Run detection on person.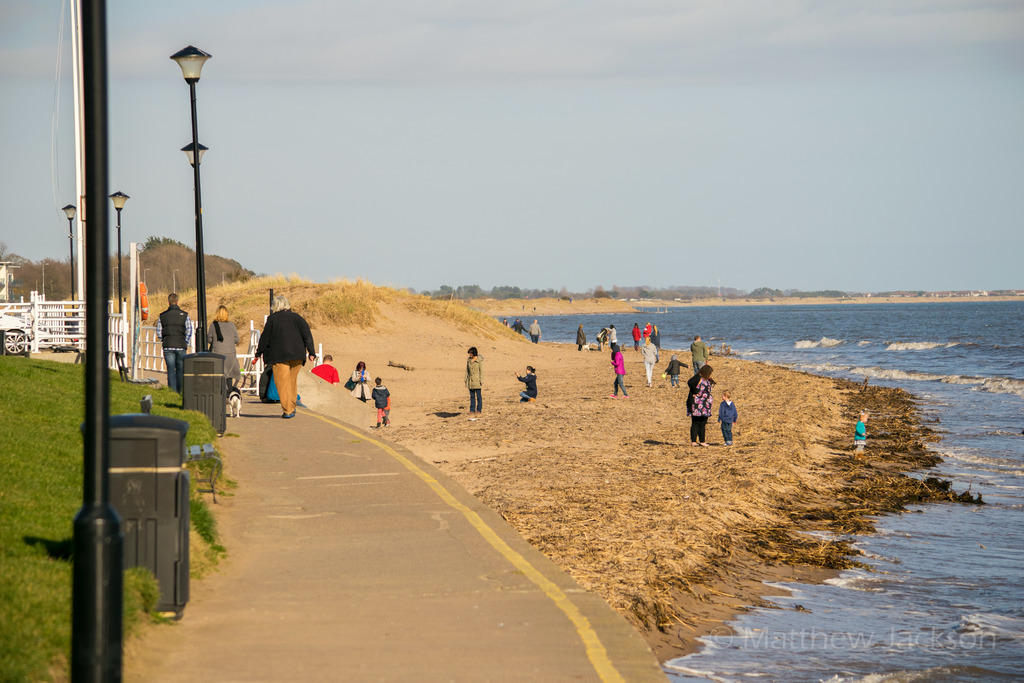
Result: box=[303, 356, 340, 388].
